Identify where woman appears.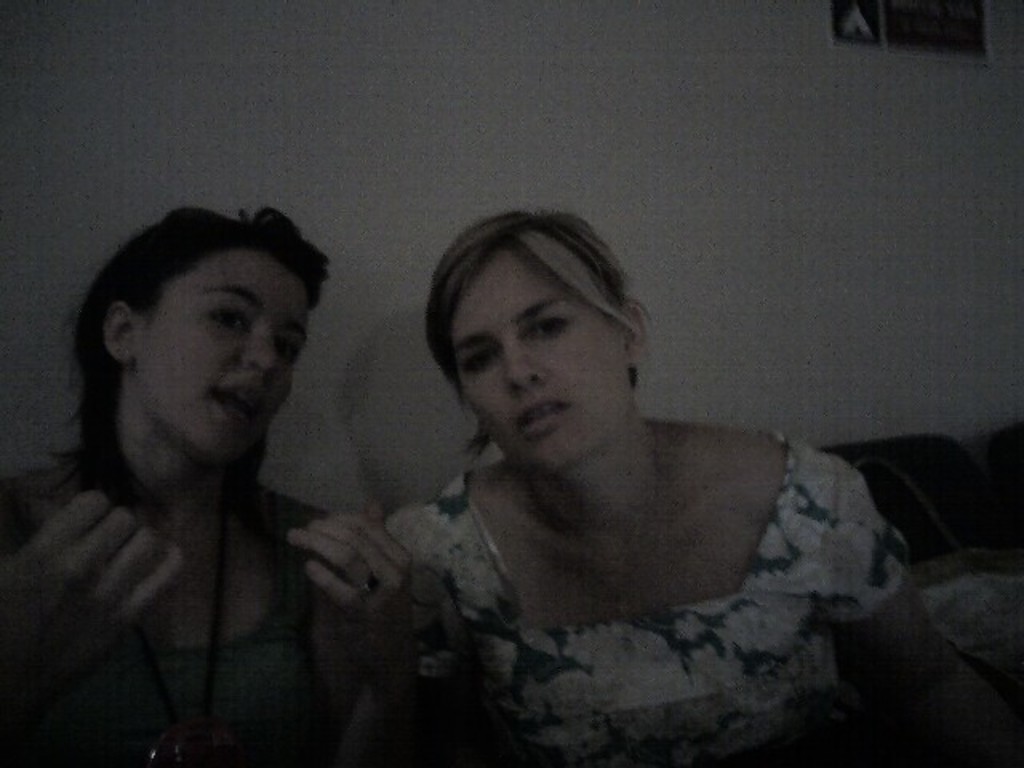
Appears at {"x1": 376, "y1": 206, "x2": 962, "y2": 766}.
